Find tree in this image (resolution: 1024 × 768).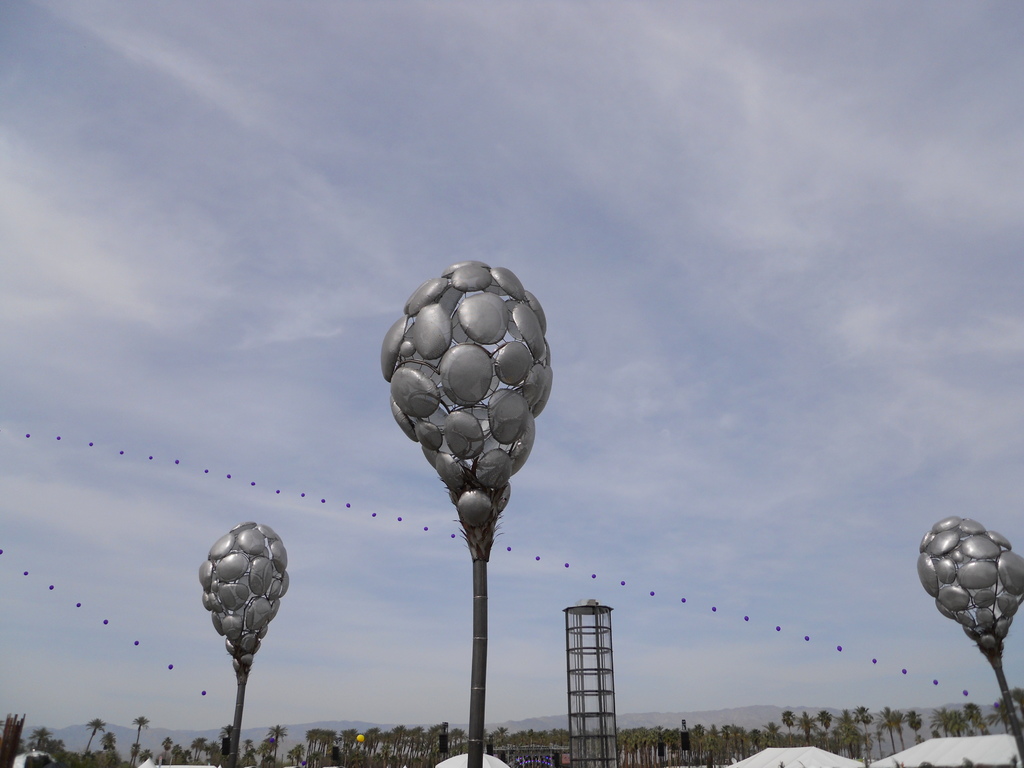
(413, 728, 433, 766).
